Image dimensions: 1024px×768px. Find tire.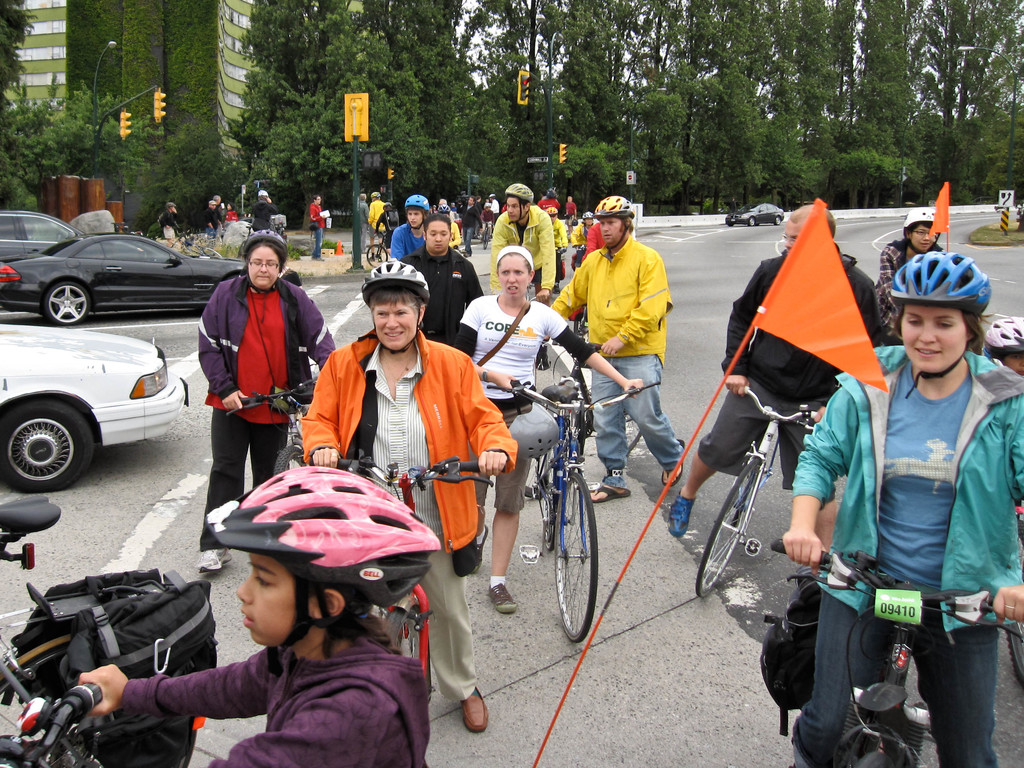
696:455:759:598.
